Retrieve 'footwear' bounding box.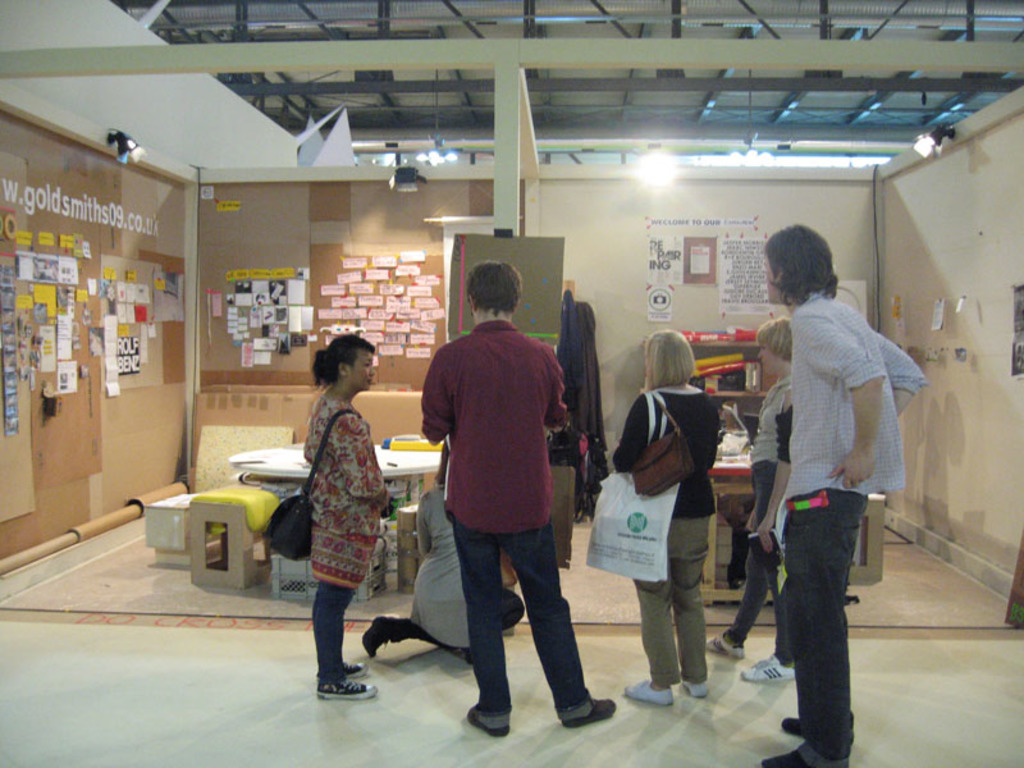
Bounding box: locate(682, 671, 710, 699).
